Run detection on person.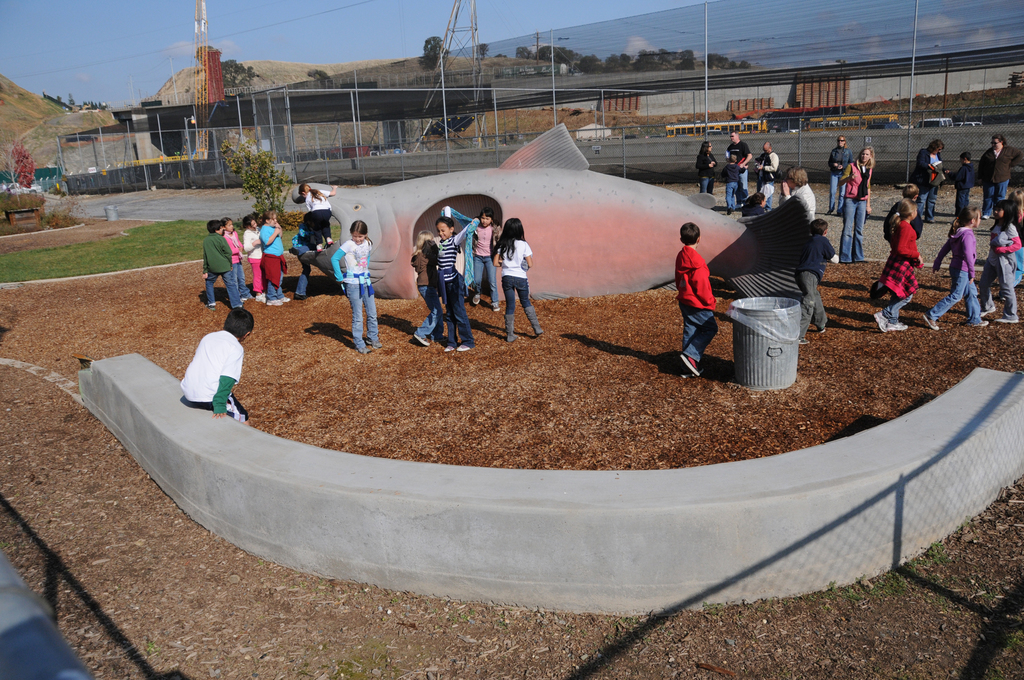
Result: 178, 309, 254, 425.
